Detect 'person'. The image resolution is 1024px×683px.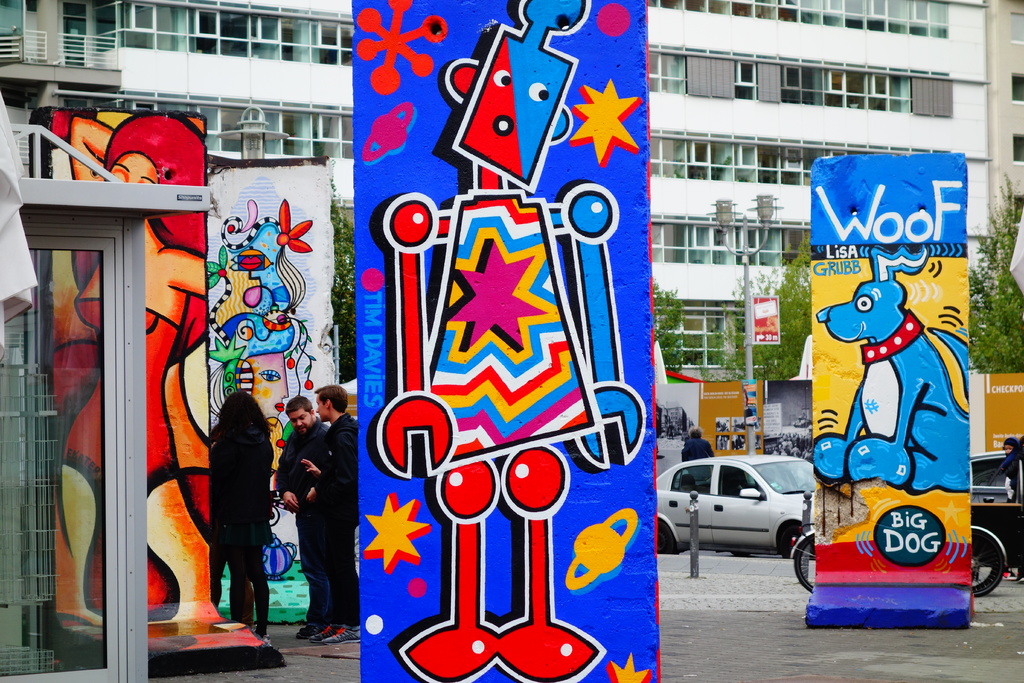
rect(47, 115, 207, 625).
